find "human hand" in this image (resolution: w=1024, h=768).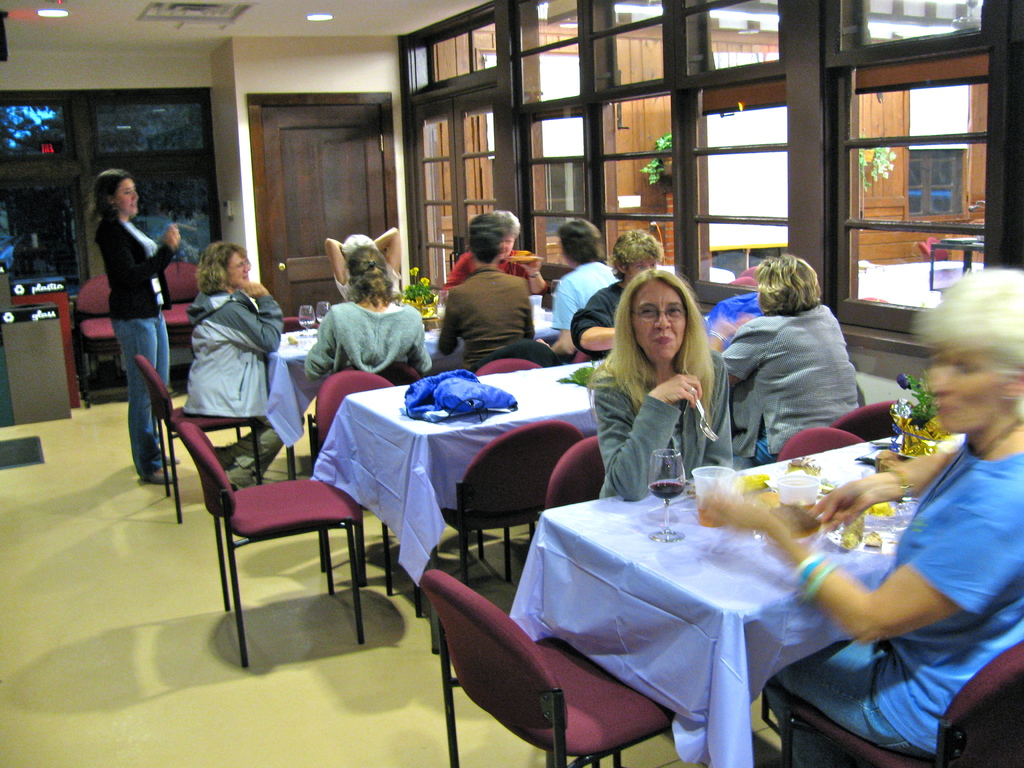
bbox=[242, 280, 266, 300].
